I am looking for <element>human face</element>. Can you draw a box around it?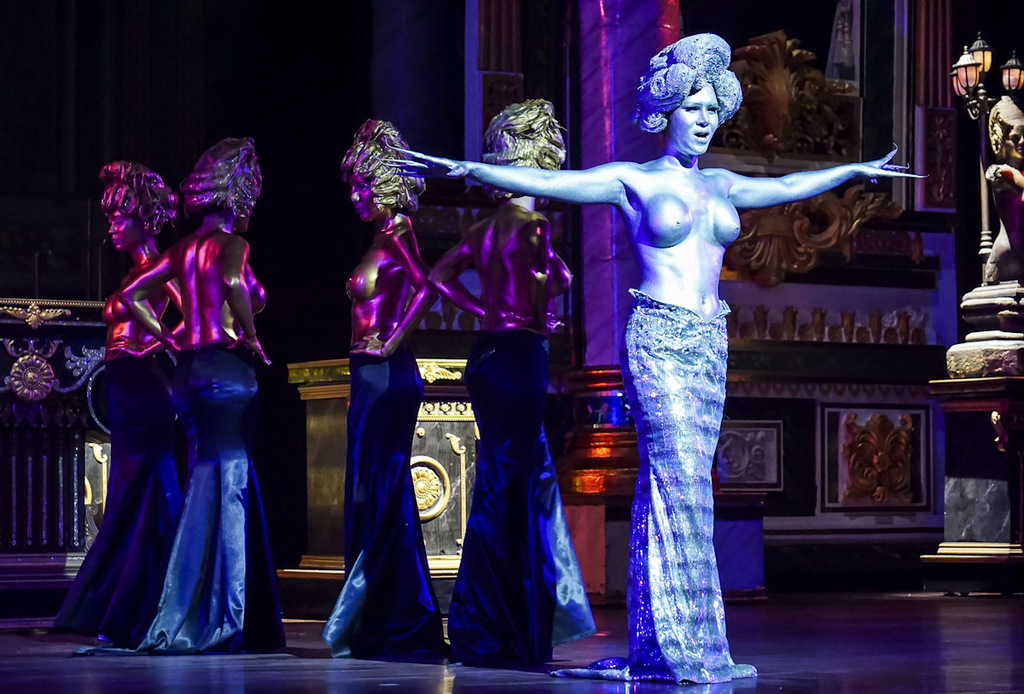
Sure, the bounding box is left=106, top=209, right=141, bottom=253.
